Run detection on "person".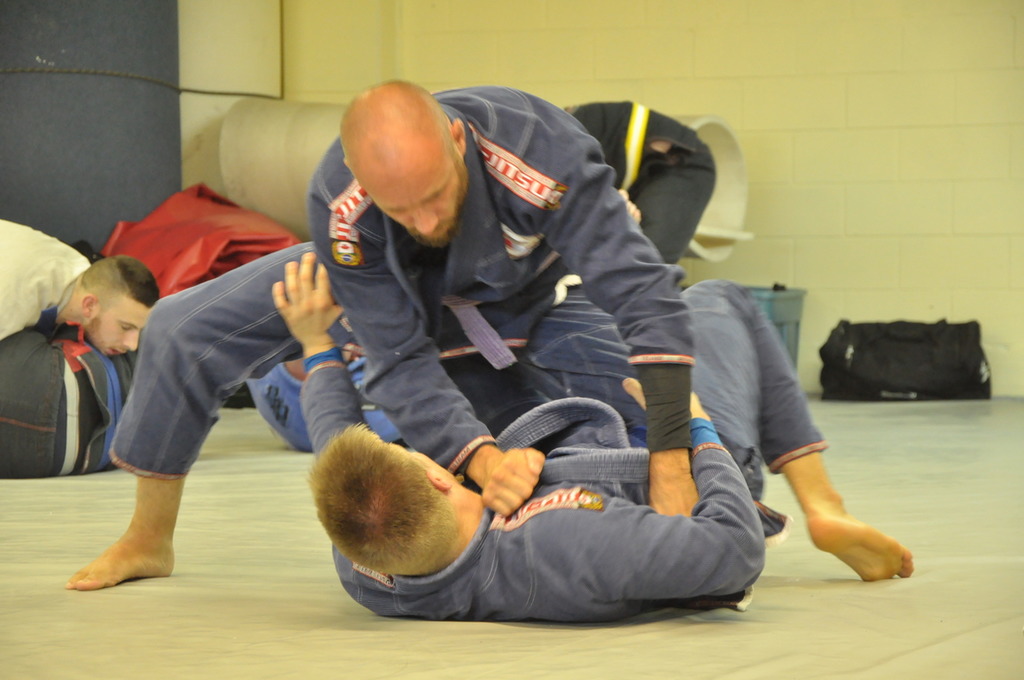
Result: 292,343,782,621.
